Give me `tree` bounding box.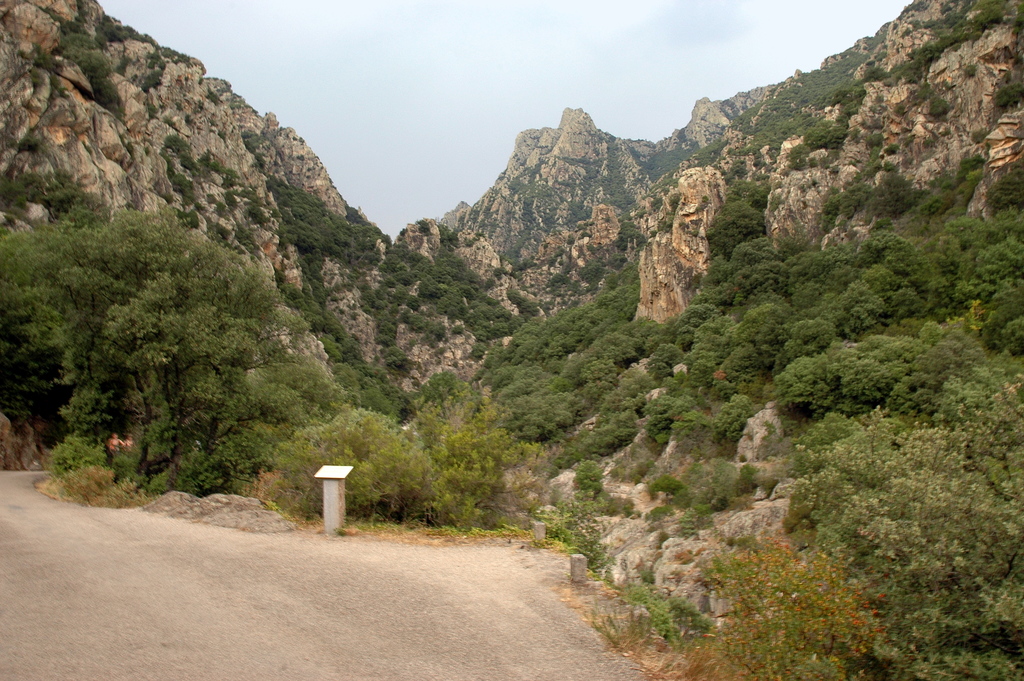
<bbox>795, 323, 984, 424</bbox>.
